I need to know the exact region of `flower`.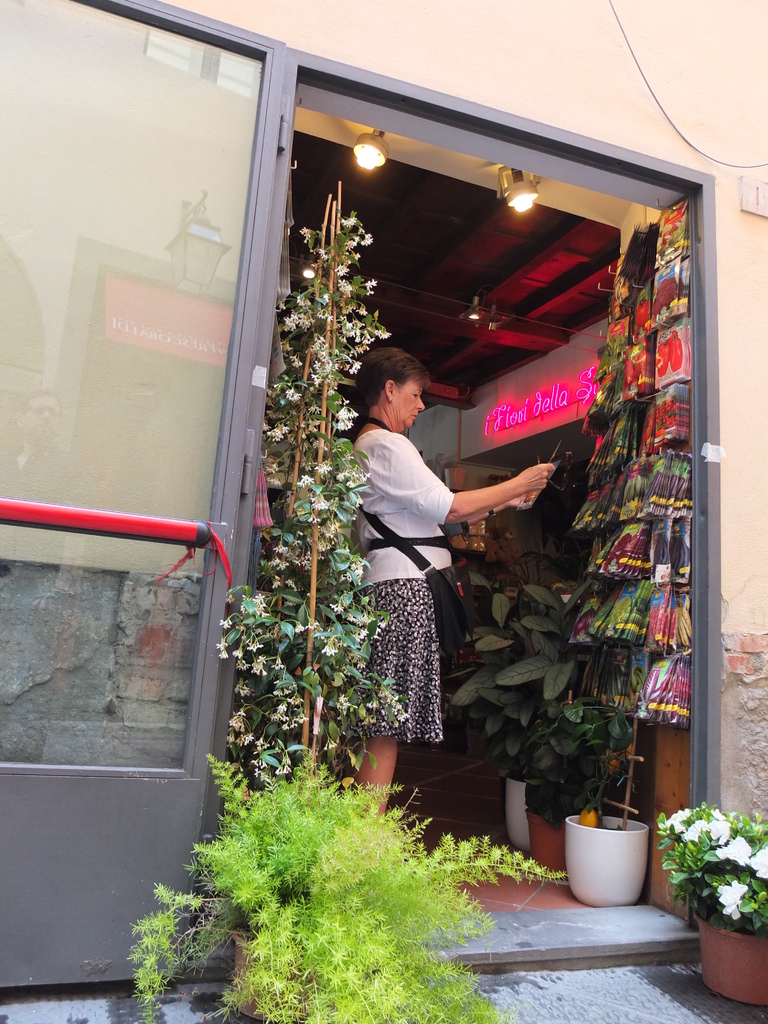
Region: locate(715, 835, 753, 861).
